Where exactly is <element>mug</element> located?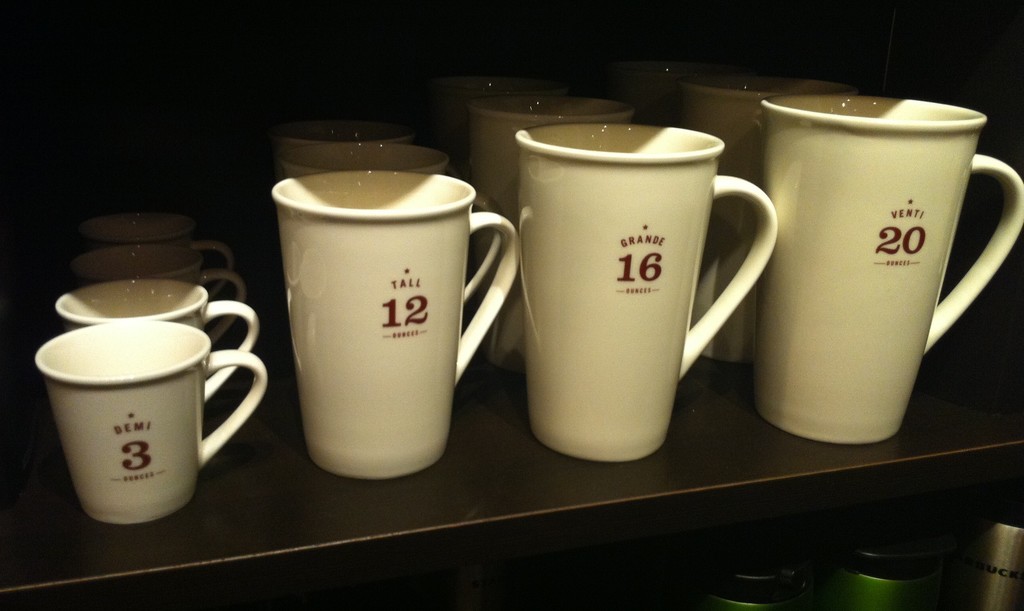
Its bounding box is {"x1": 677, "y1": 75, "x2": 858, "y2": 365}.
